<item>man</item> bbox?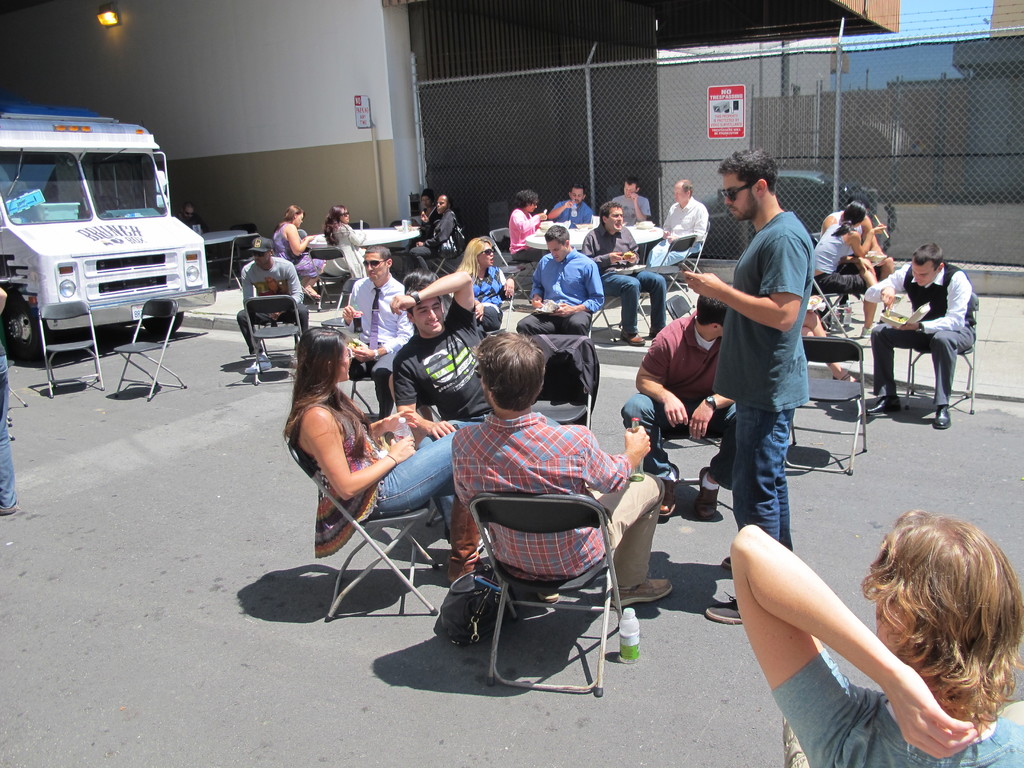
select_region(621, 176, 649, 225)
